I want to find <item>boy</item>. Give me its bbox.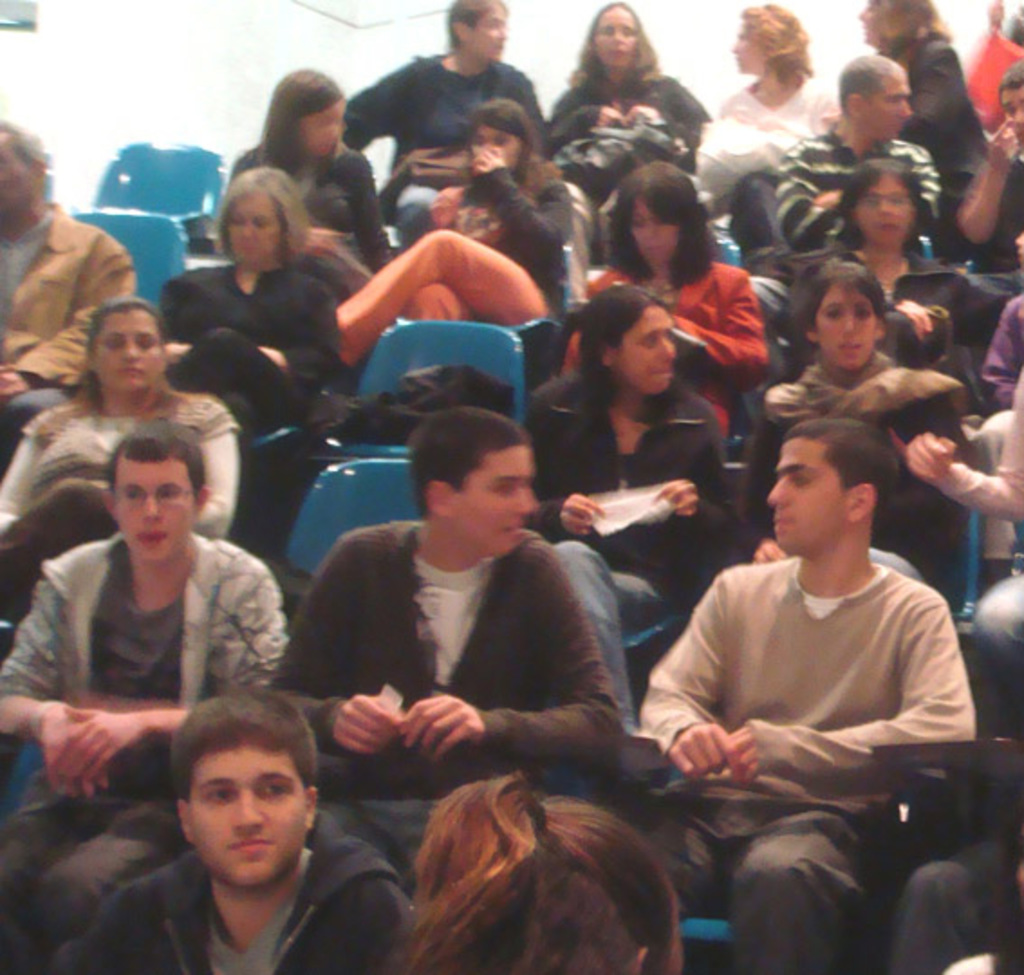
left=625, top=415, right=993, bottom=973.
